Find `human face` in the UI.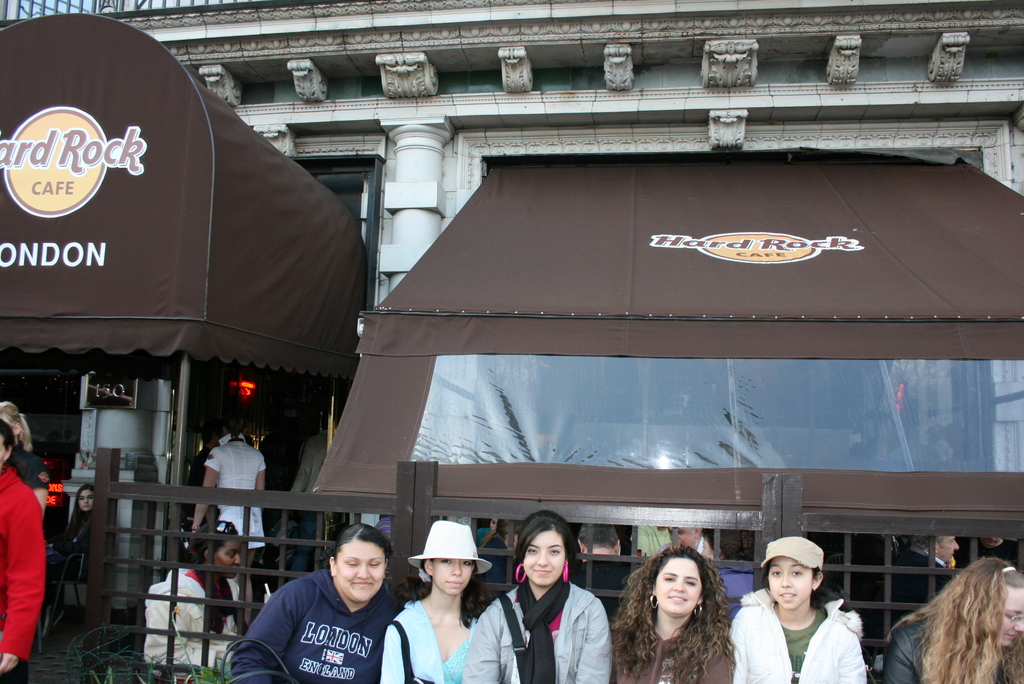
UI element at bbox=(333, 533, 387, 612).
